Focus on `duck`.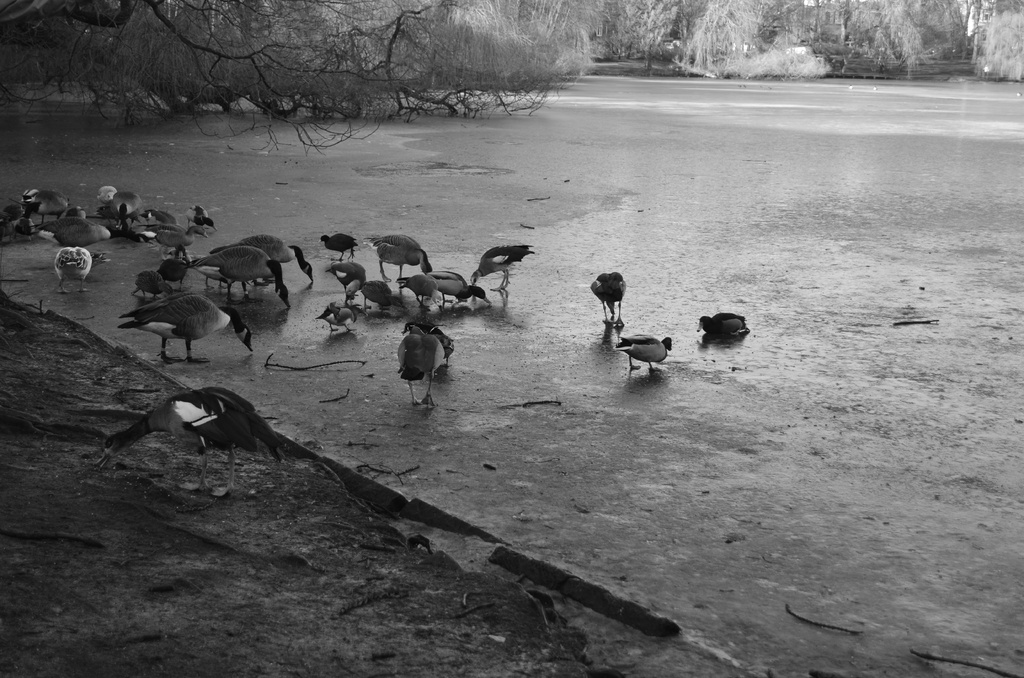
Focused at (619, 335, 671, 375).
